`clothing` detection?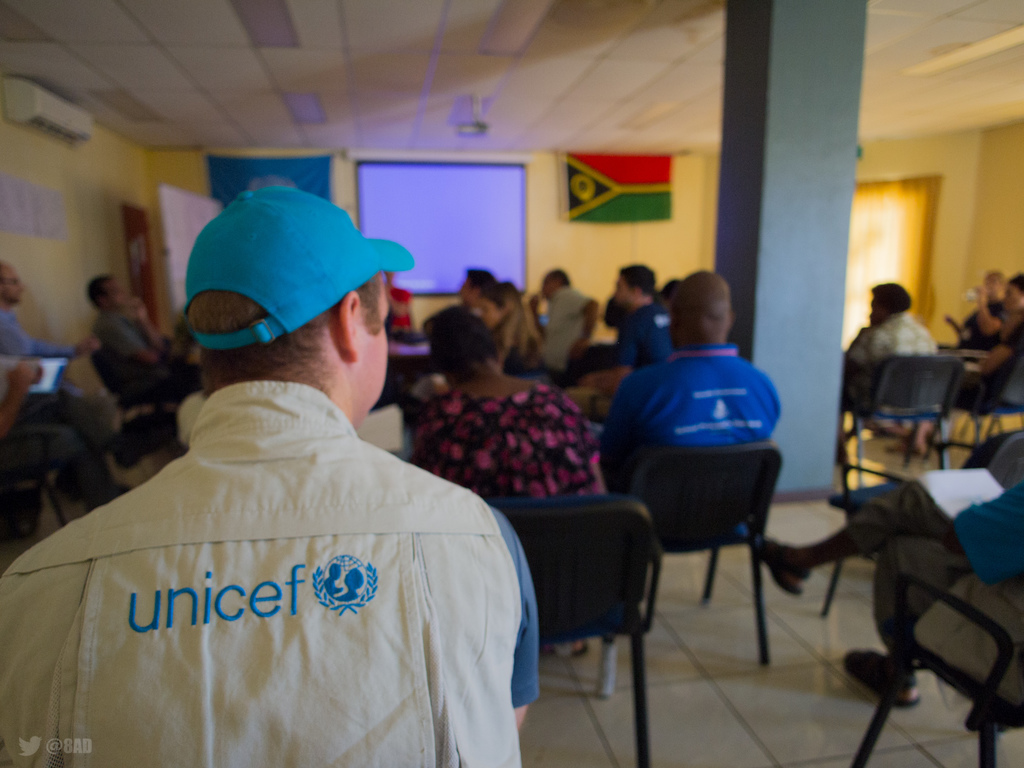
l=847, t=307, r=936, b=415
